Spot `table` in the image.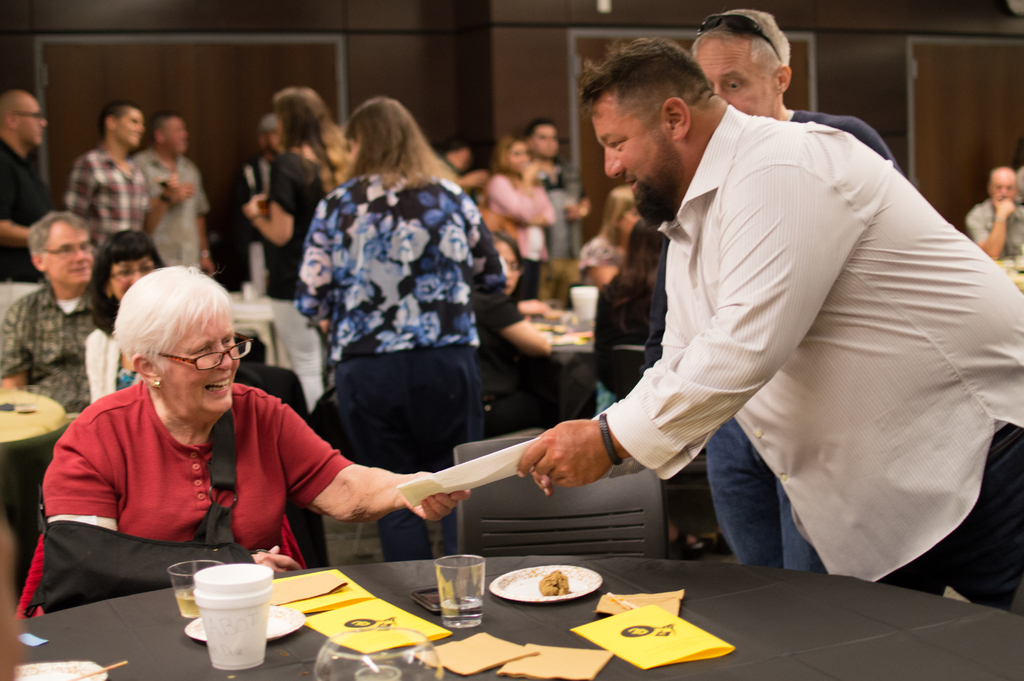
`table` found at bbox(0, 548, 1023, 680).
